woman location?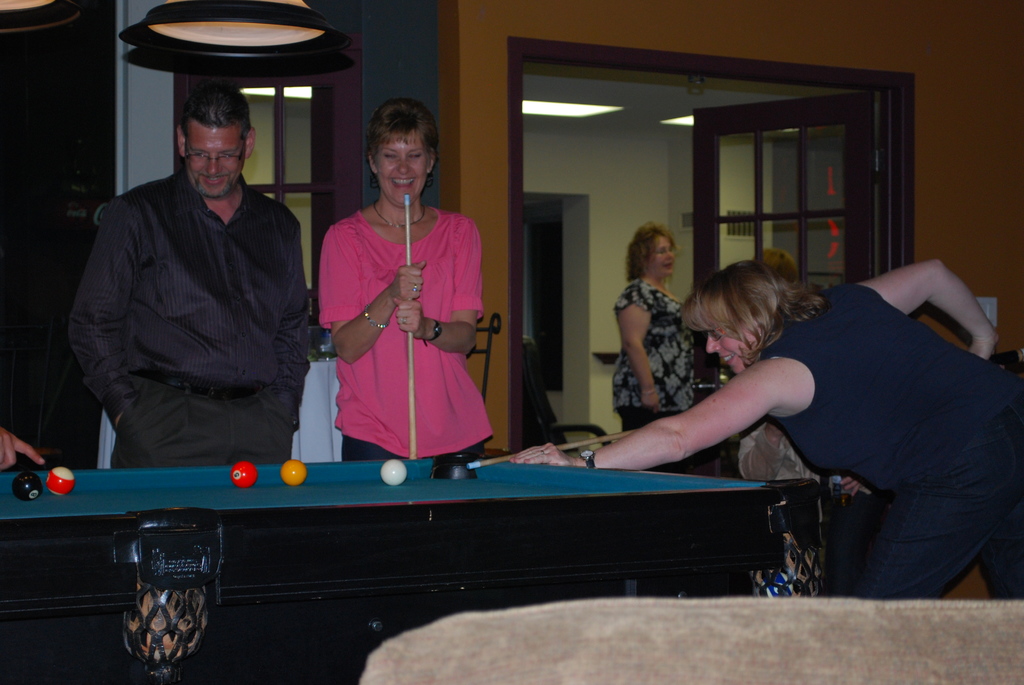
604/223/699/445
